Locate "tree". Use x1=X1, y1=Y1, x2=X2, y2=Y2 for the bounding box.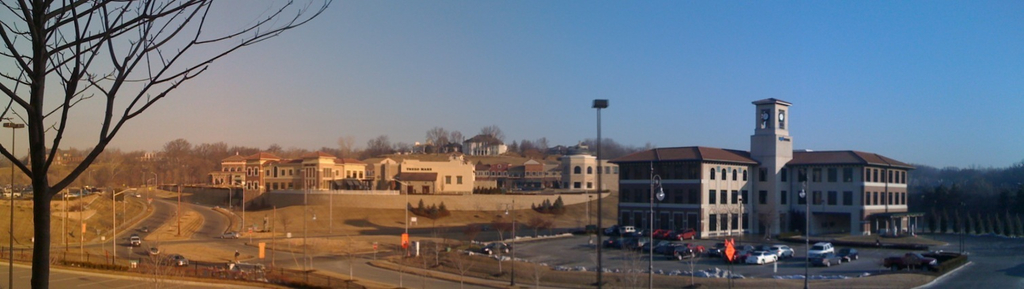
x1=1003, y1=208, x2=1012, y2=235.
